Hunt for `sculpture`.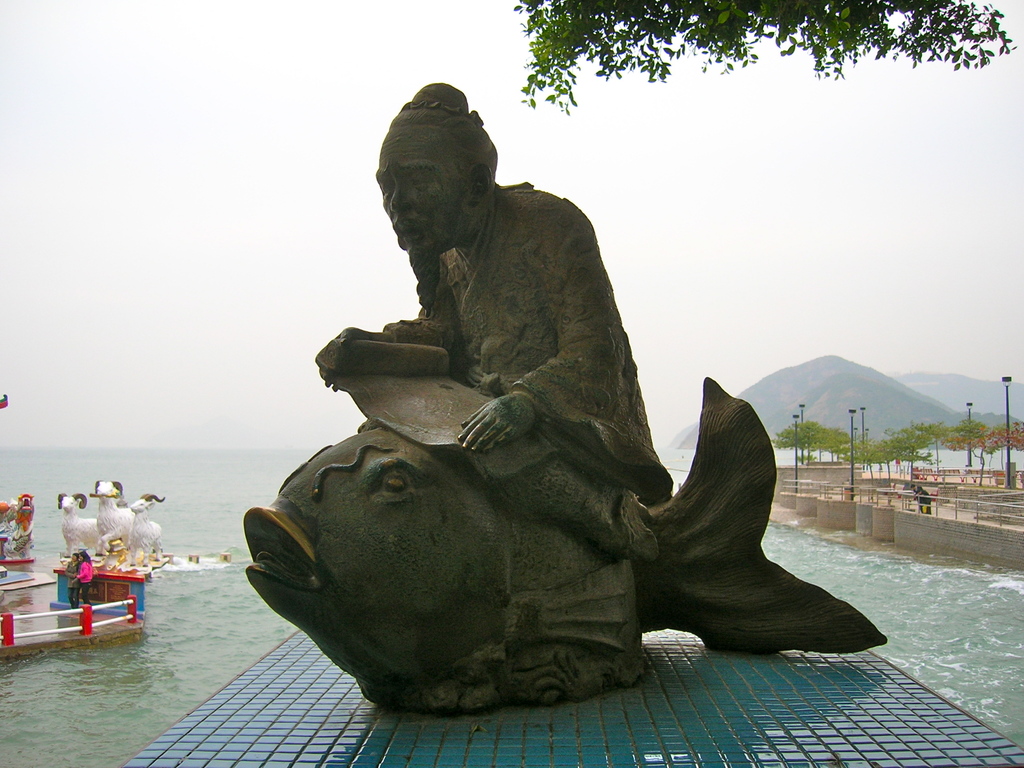
Hunted down at rect(259, 125, 850, 728).
